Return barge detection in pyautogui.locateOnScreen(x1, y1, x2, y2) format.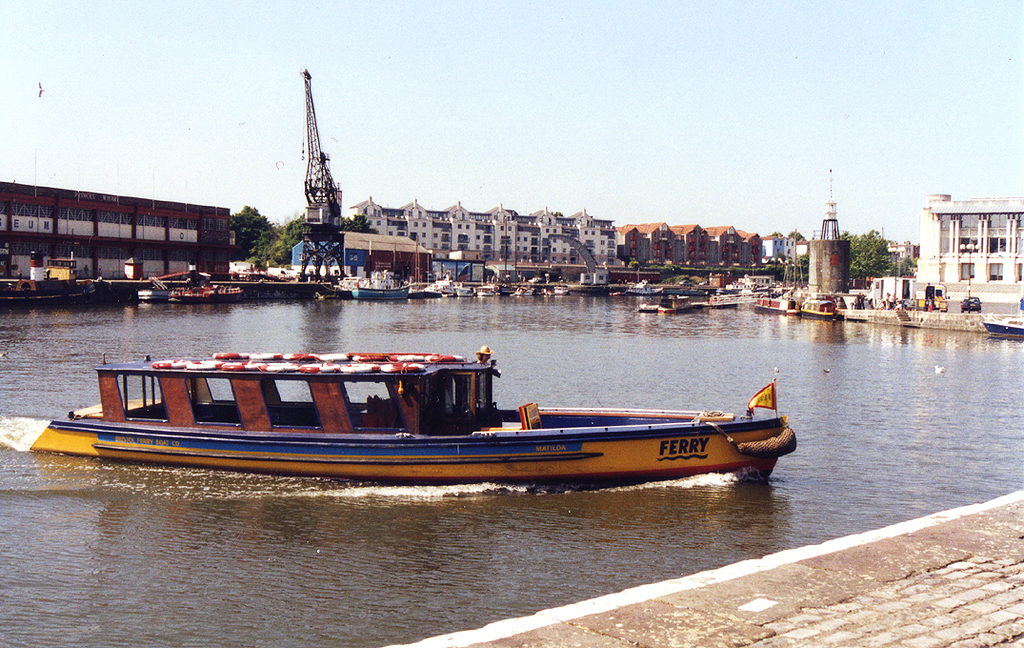
pyautogui.locateOnScreen(753, 294, 797, 313).
